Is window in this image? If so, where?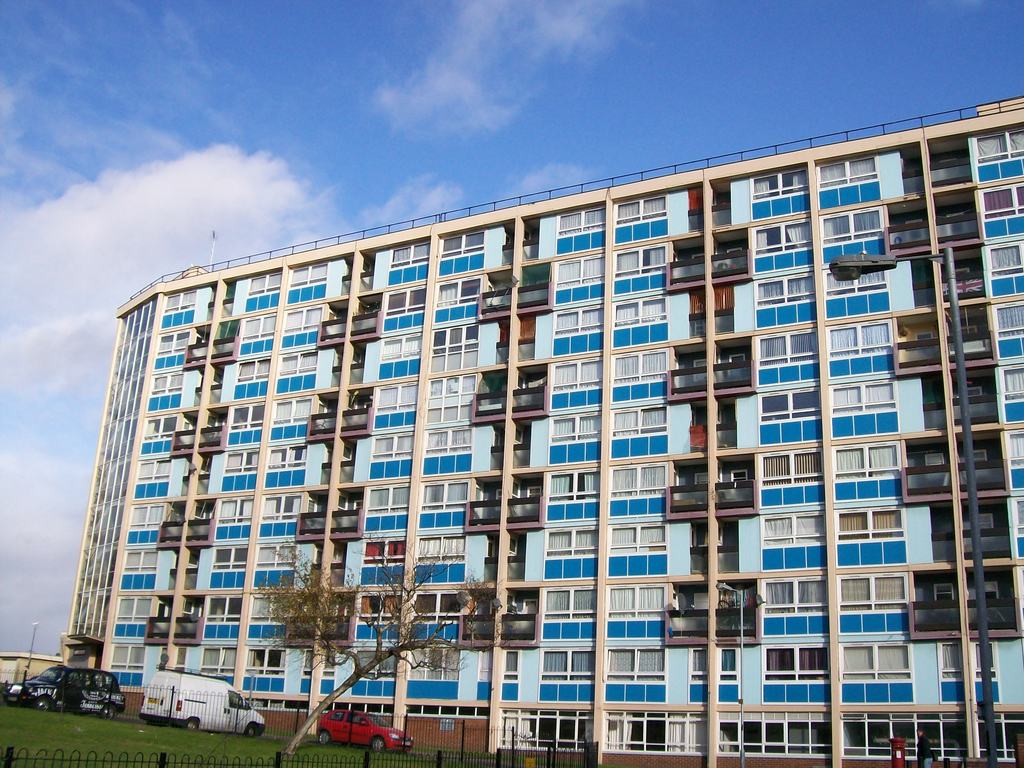
Yes, at select_region(422, 479, 465, 511).
